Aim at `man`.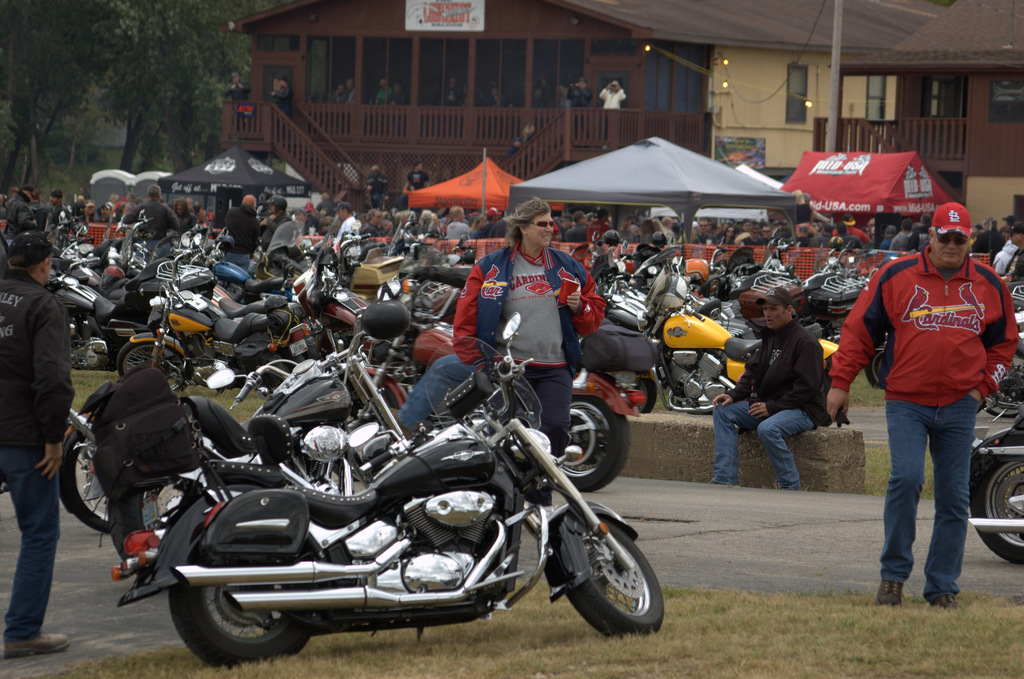
Aimed at Rect(447, 196, 594, 447).
